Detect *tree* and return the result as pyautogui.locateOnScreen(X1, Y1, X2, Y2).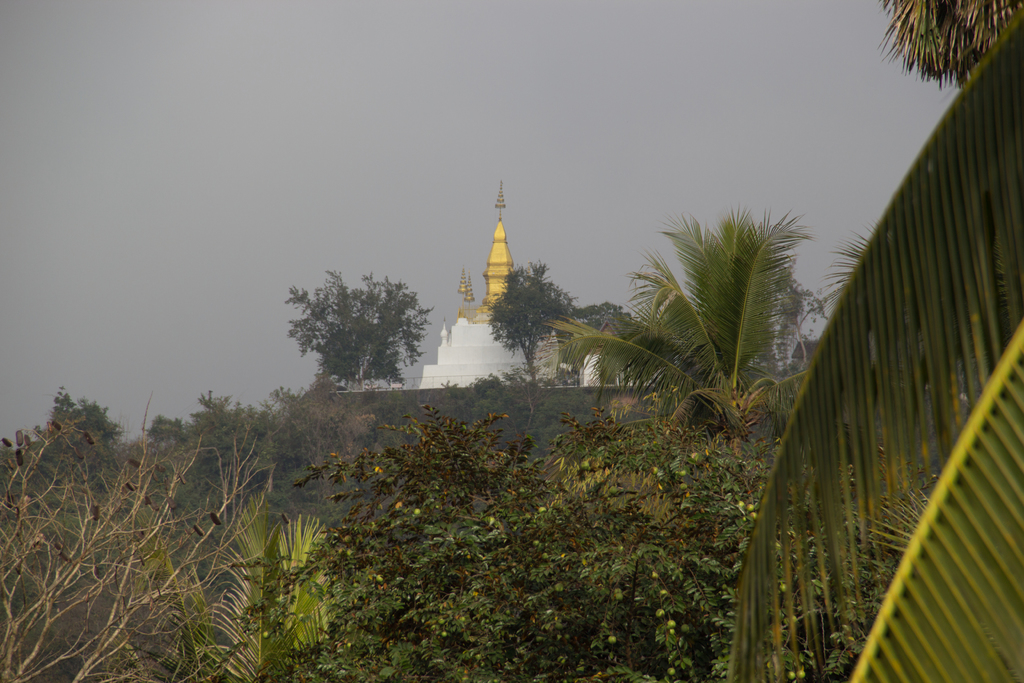
pyautogui.locateOnScreen(885, 0, 1023, 84).
